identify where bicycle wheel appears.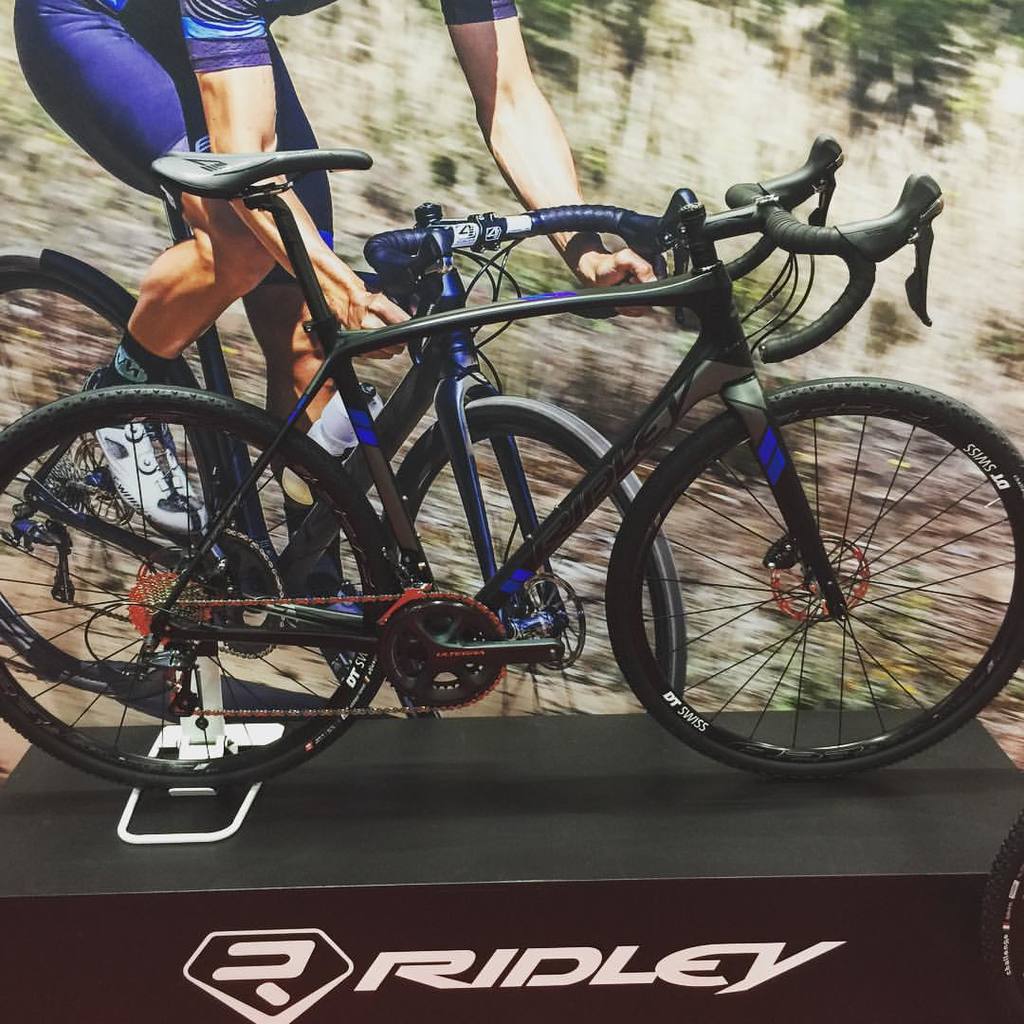
Appears at x1=0 y1=383 x2=409 y2=790.
